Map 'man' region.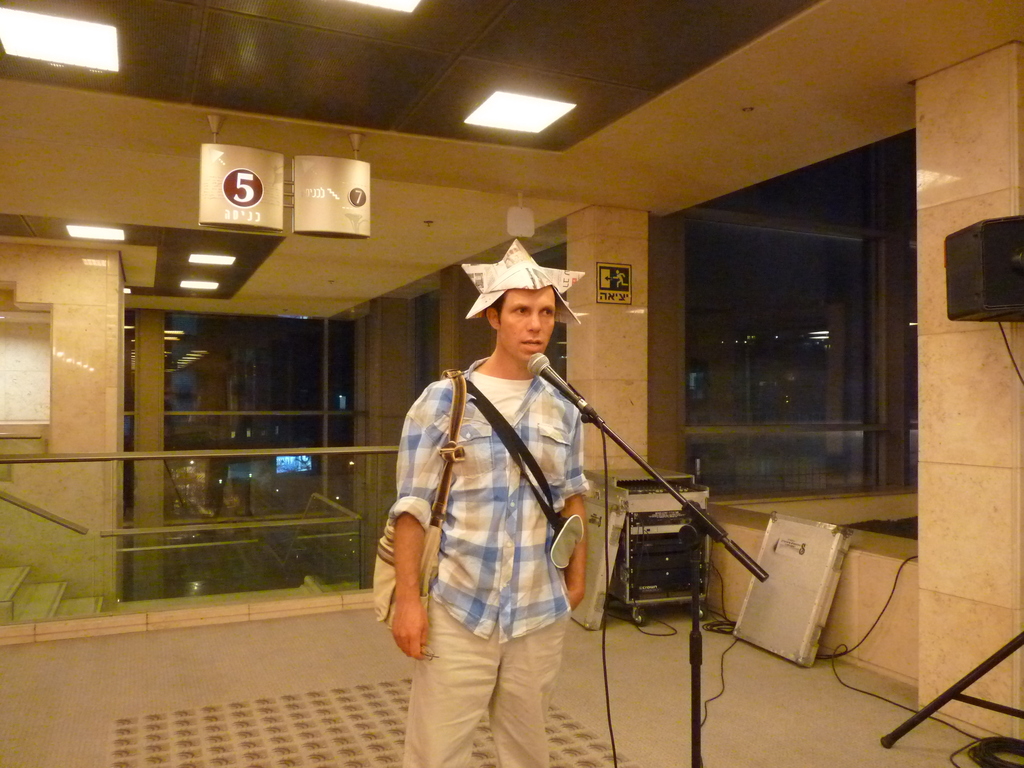
Mapped to 385 239 591 767.
